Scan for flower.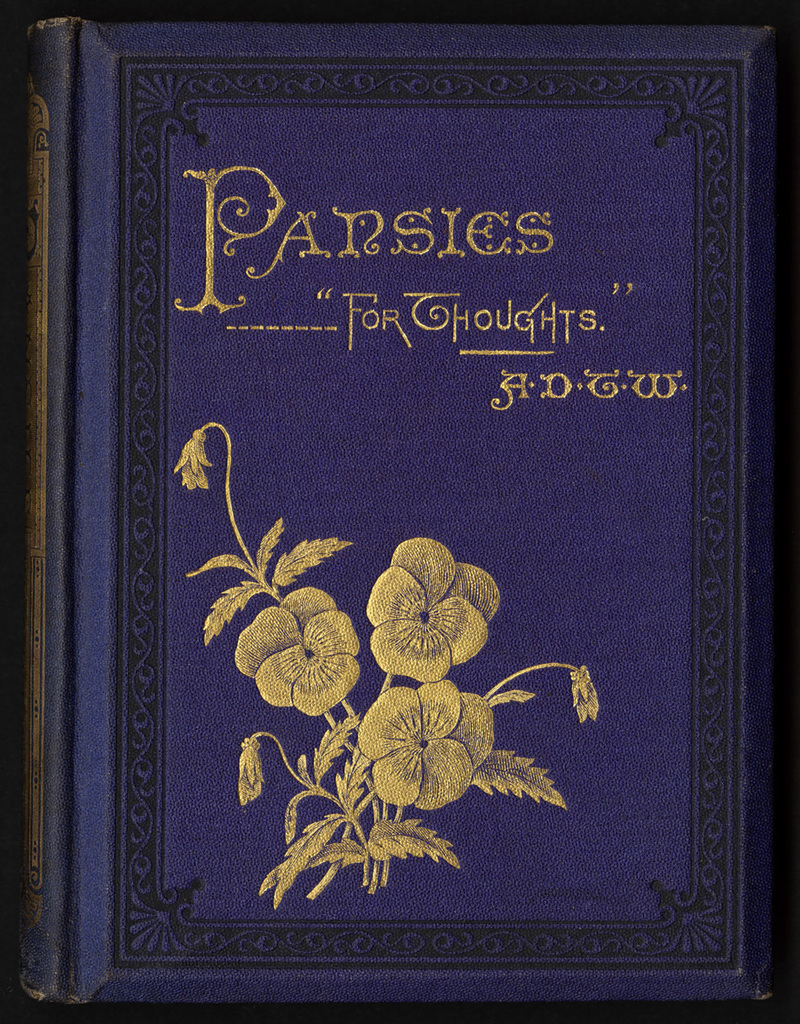
Scan result: rect(366, 532, 500, 686).
